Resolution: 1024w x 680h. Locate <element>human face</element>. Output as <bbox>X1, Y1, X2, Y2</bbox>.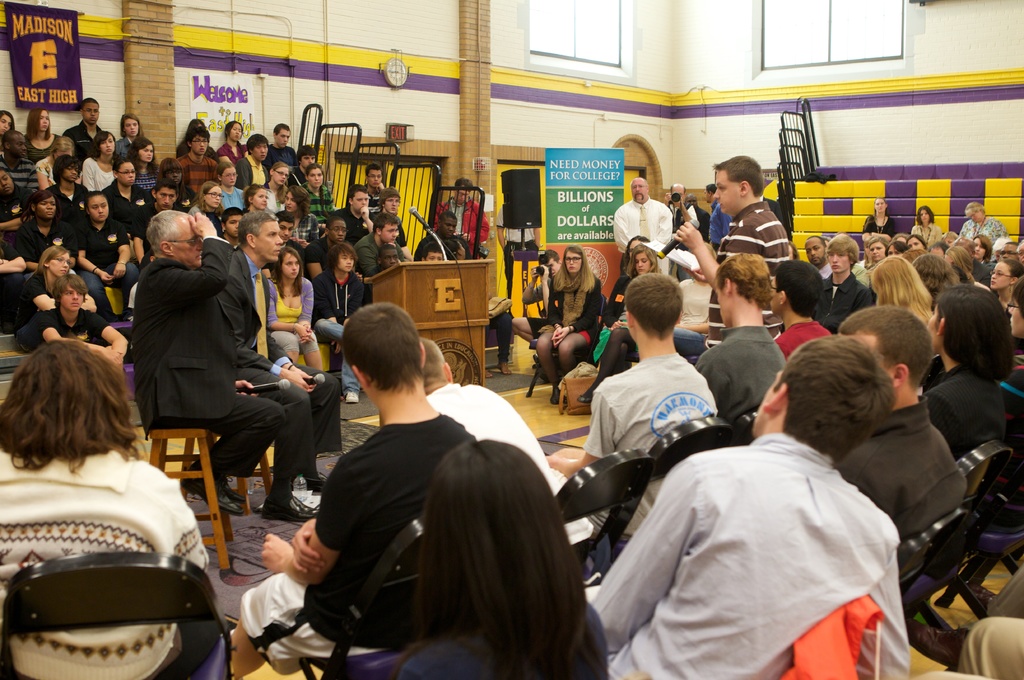
<bbox>101, 136, 115, 155</bbox>.
